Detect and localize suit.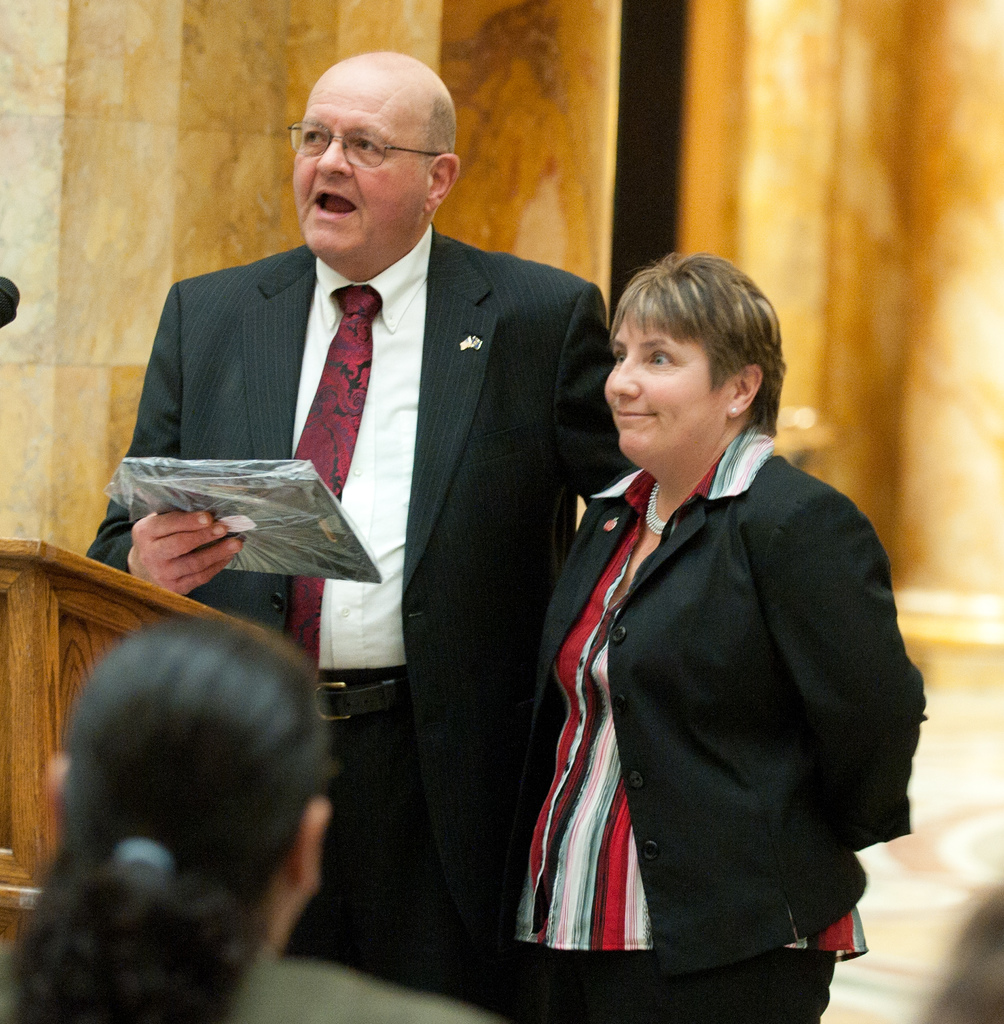
Localized at 109/110/641/782.
